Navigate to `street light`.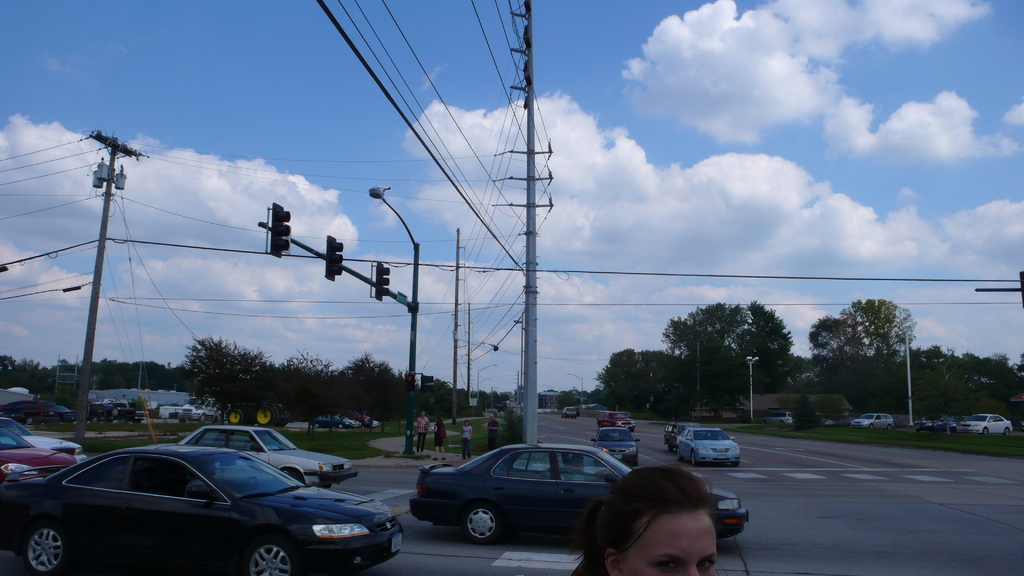
Navigation target: rect(746, 355, 762, 421).
